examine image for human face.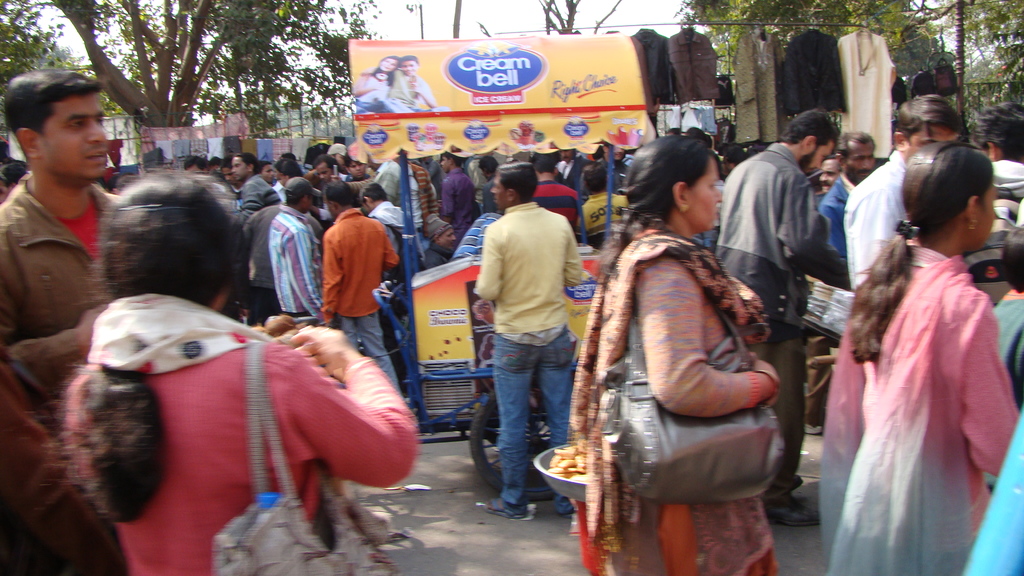
Examination result: [x1=977, y1=188, x2=993, y2=248].
